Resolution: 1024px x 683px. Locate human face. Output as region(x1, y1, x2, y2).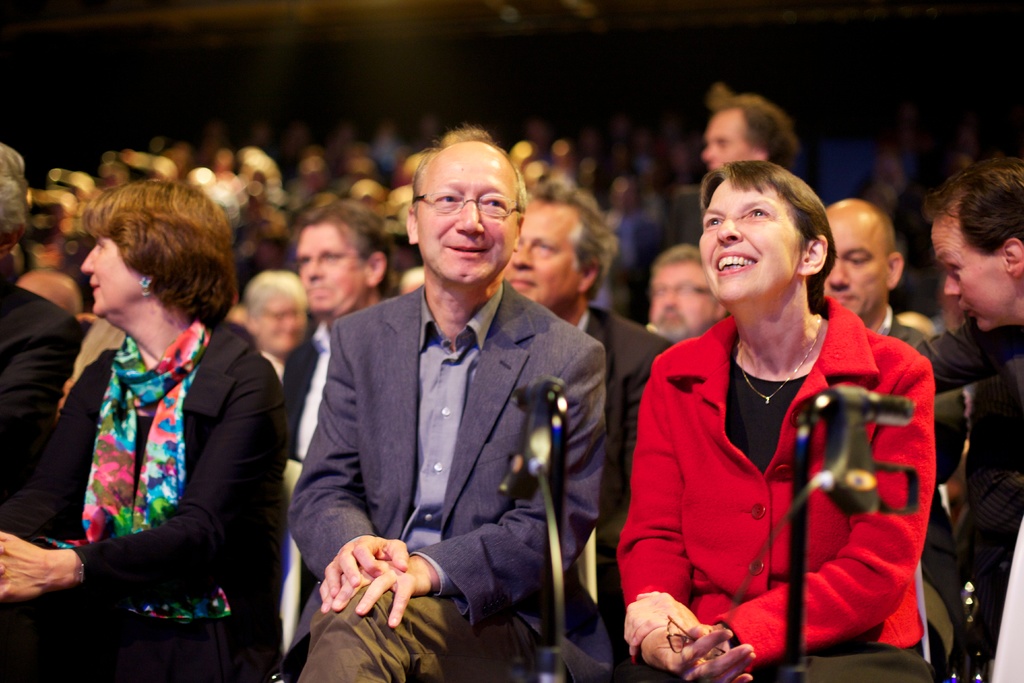
region(820, 214, 887, 322).
